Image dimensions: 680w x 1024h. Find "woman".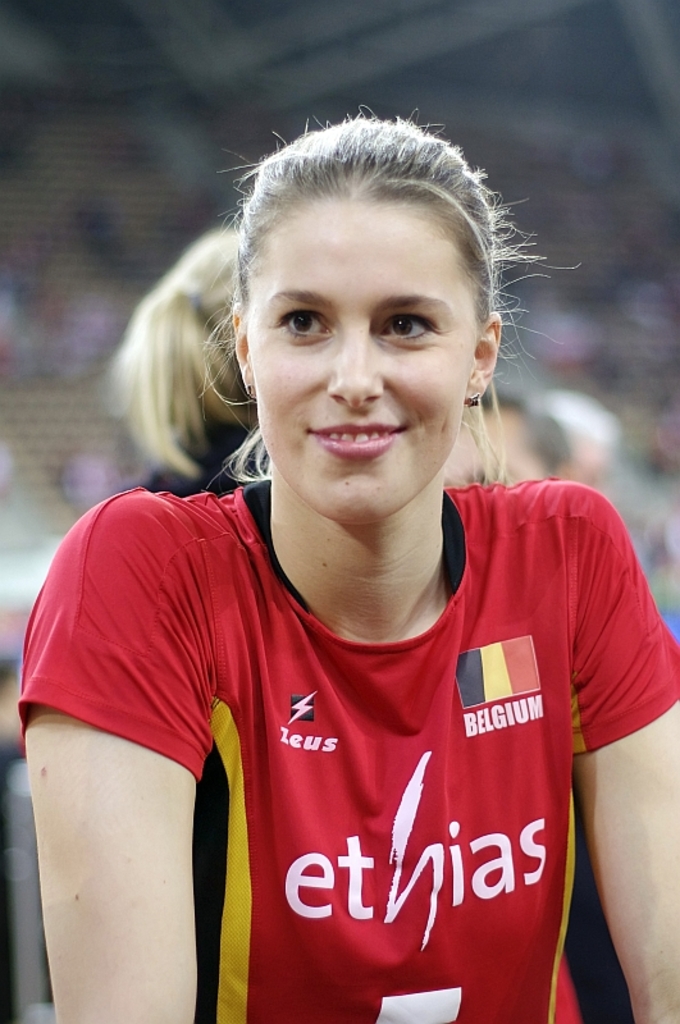
rect(15, 104, 679, 1023).
